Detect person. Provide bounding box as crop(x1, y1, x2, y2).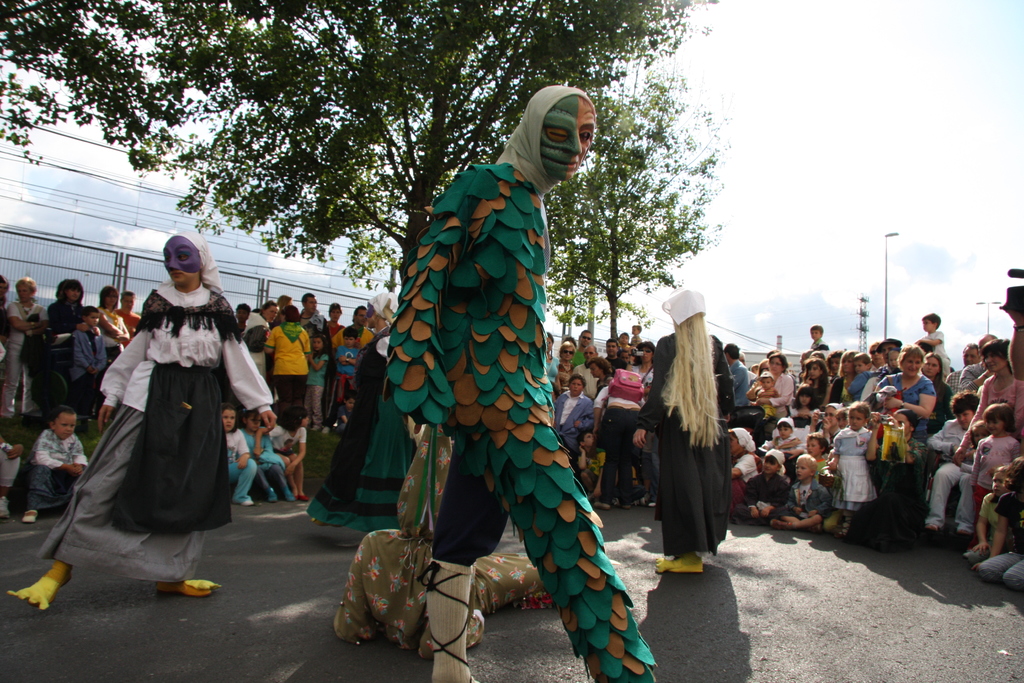
crop(234, 300, 251, 331).
